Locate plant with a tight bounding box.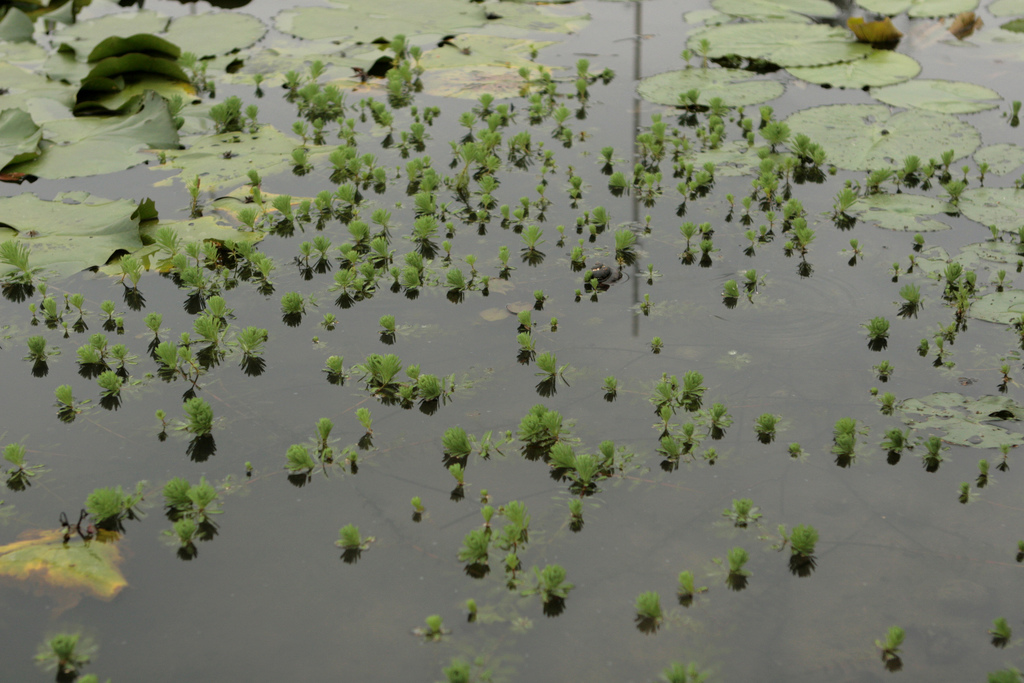
<box>612,173,635,187</box>.
